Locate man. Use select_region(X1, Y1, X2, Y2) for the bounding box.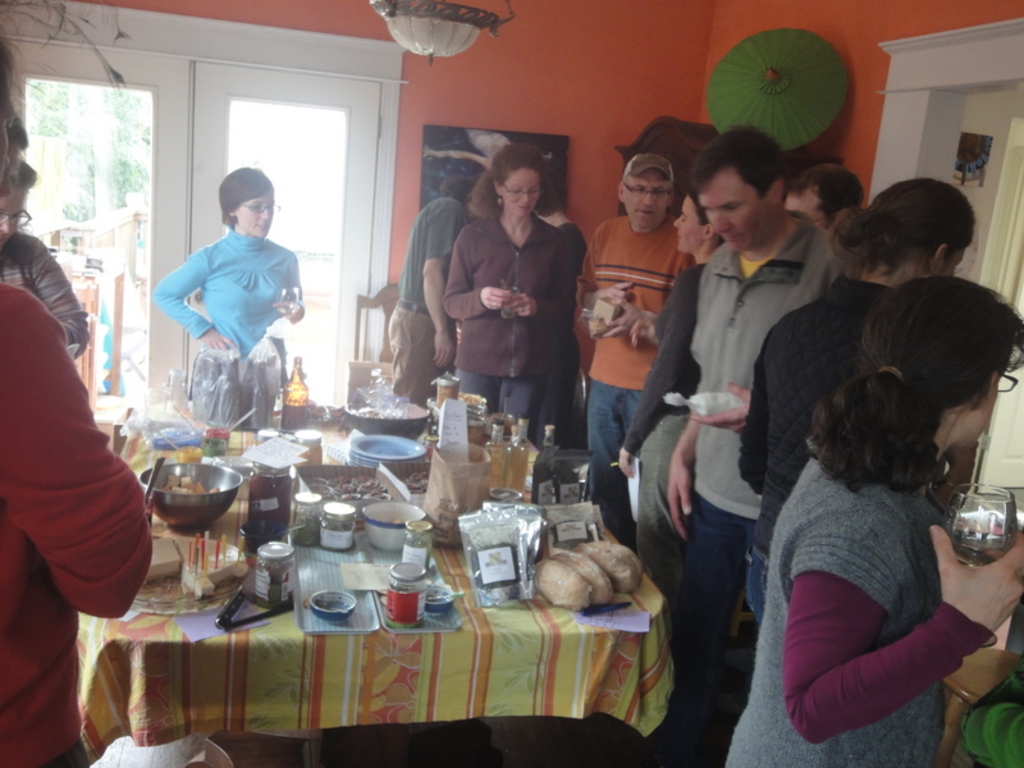
select_region(0, 118, 29, 200).
